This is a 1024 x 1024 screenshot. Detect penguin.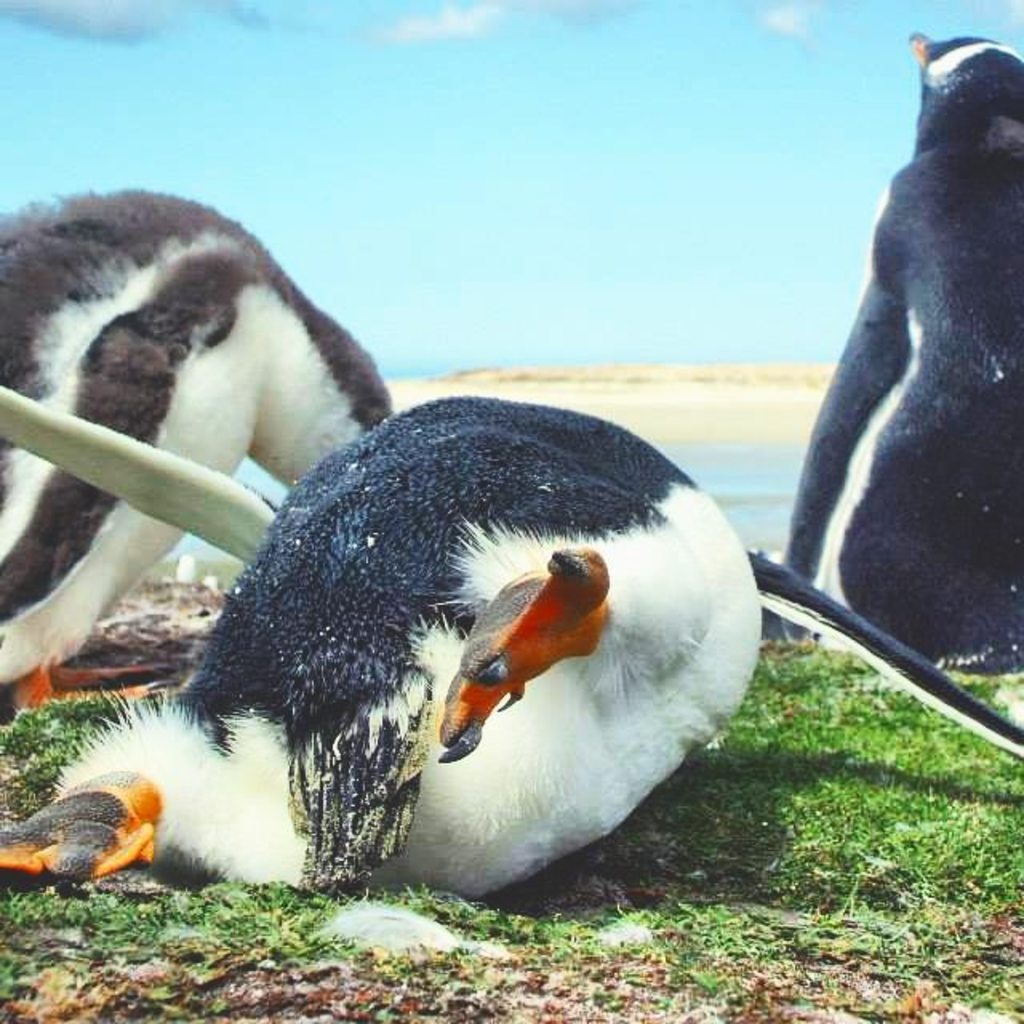
left=770, top=19, right=1022, bottom=699.
